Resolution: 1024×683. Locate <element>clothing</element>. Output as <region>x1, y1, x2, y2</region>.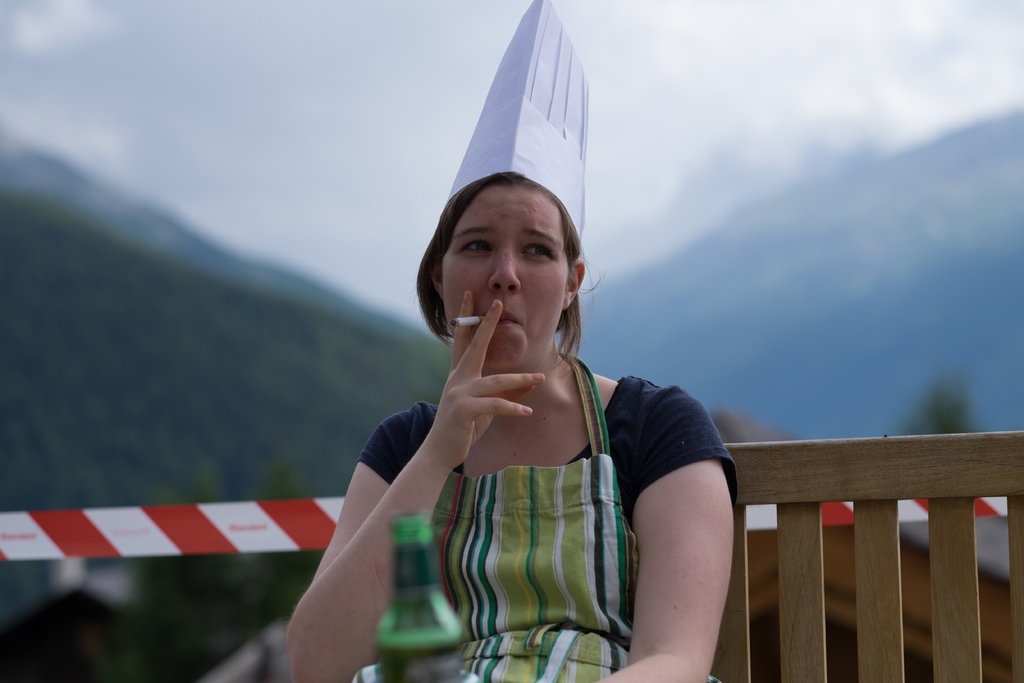
<region>353, 393, 748, 682</region>.
